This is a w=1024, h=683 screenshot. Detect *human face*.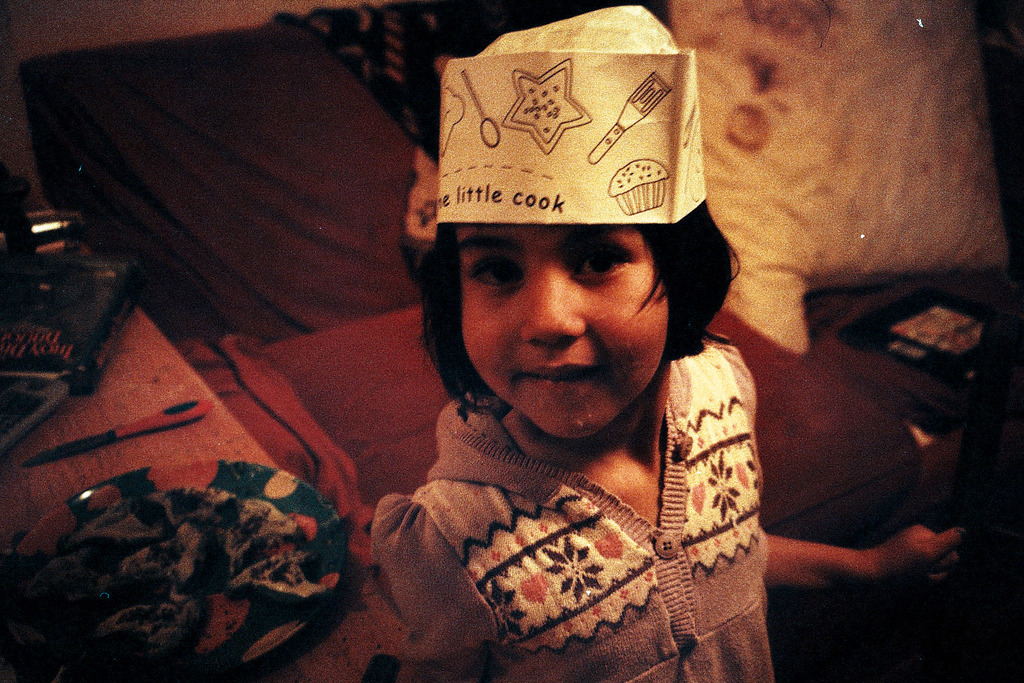
x1=456 y1=225 x2=669 y2=436.
